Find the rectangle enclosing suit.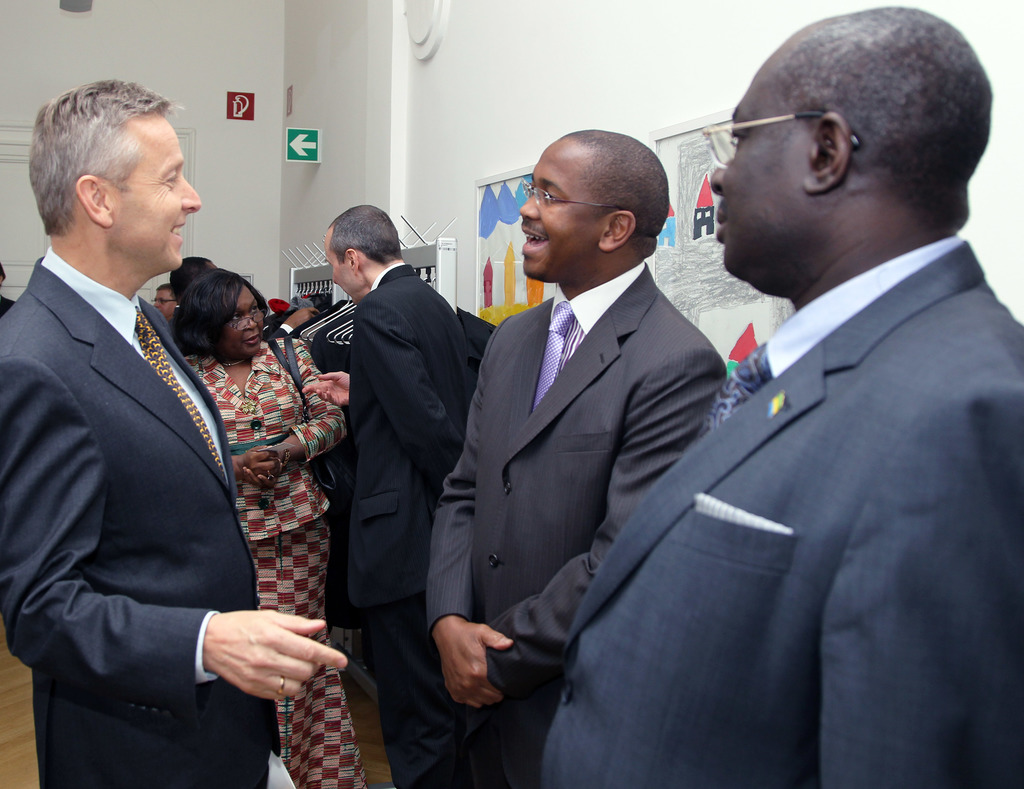
region(21, 86, 296, 788).
